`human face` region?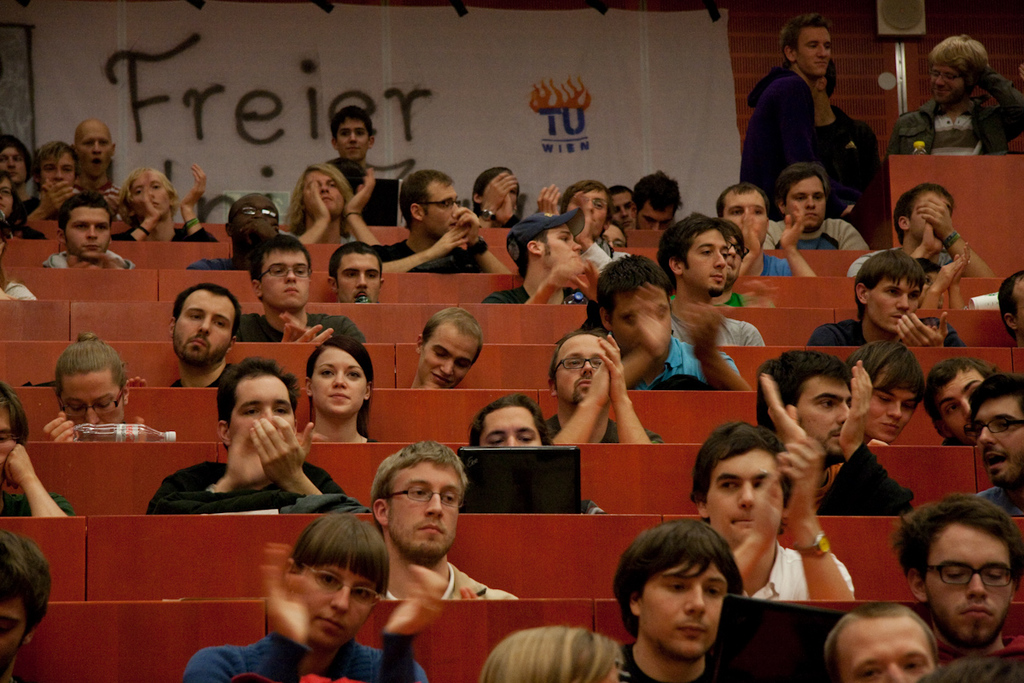
(left=927, top=66, right=960, bottom=90)
